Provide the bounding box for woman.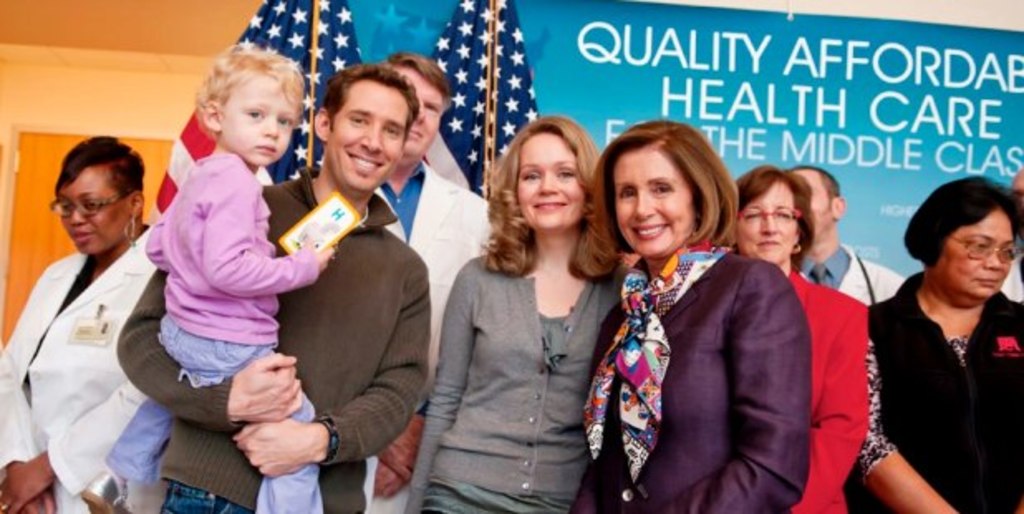
left=401, top=113, right=631, bottom=512.
